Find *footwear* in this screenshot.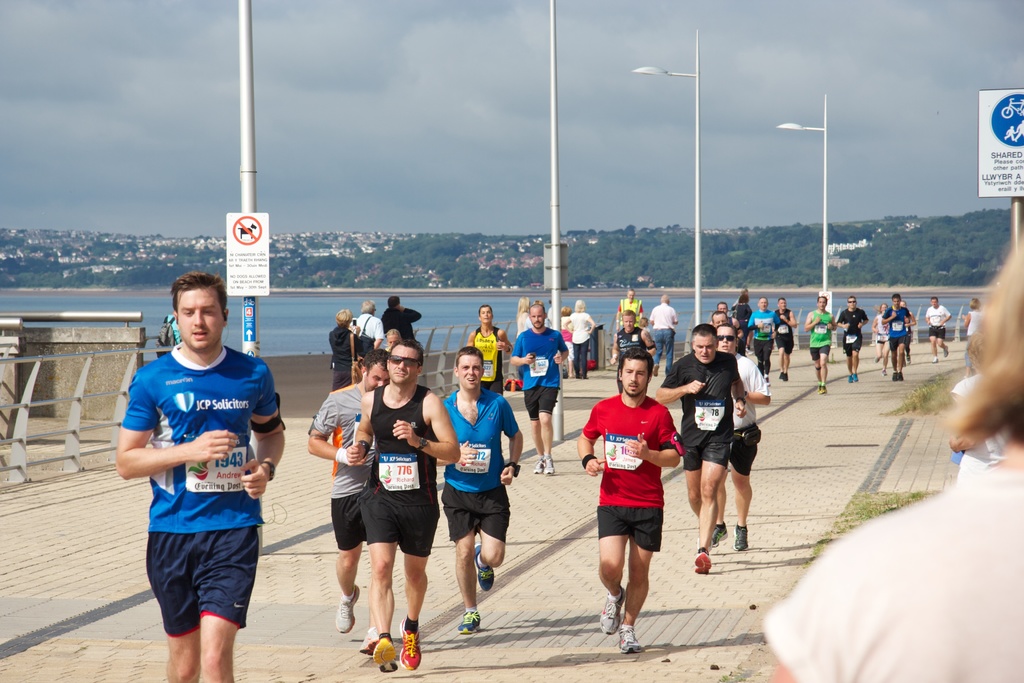
The bounding box for *footwear* is left=851, top=370, right=859, bottom=384.
